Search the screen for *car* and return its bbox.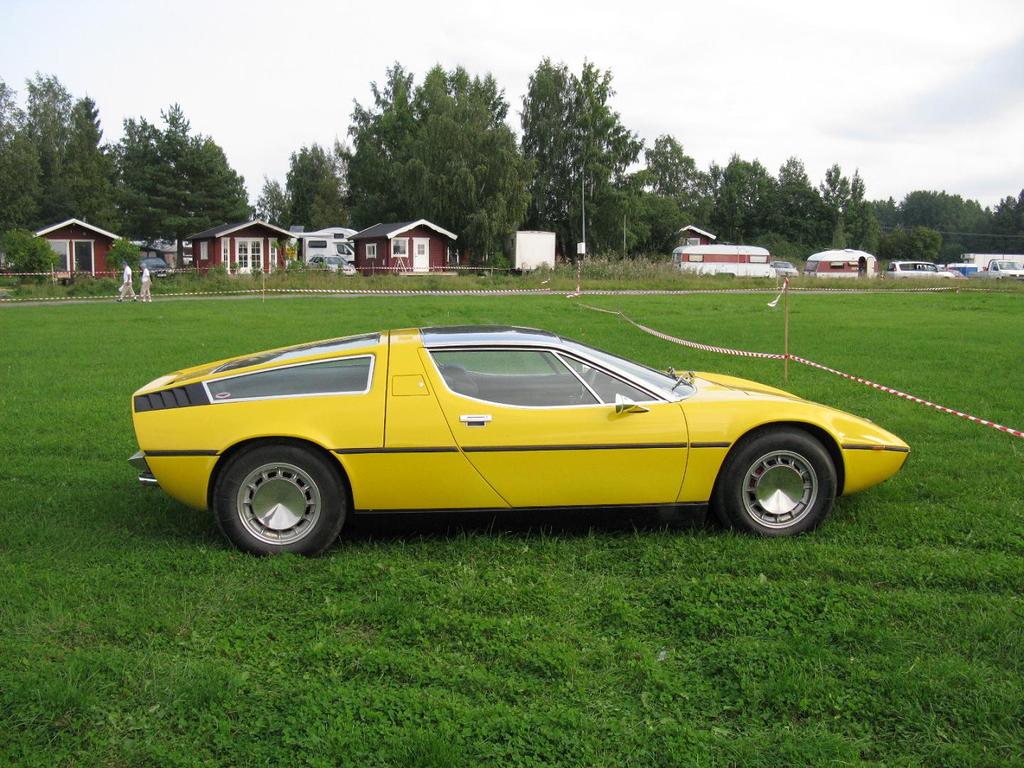
Found: 94:319:893:558.
